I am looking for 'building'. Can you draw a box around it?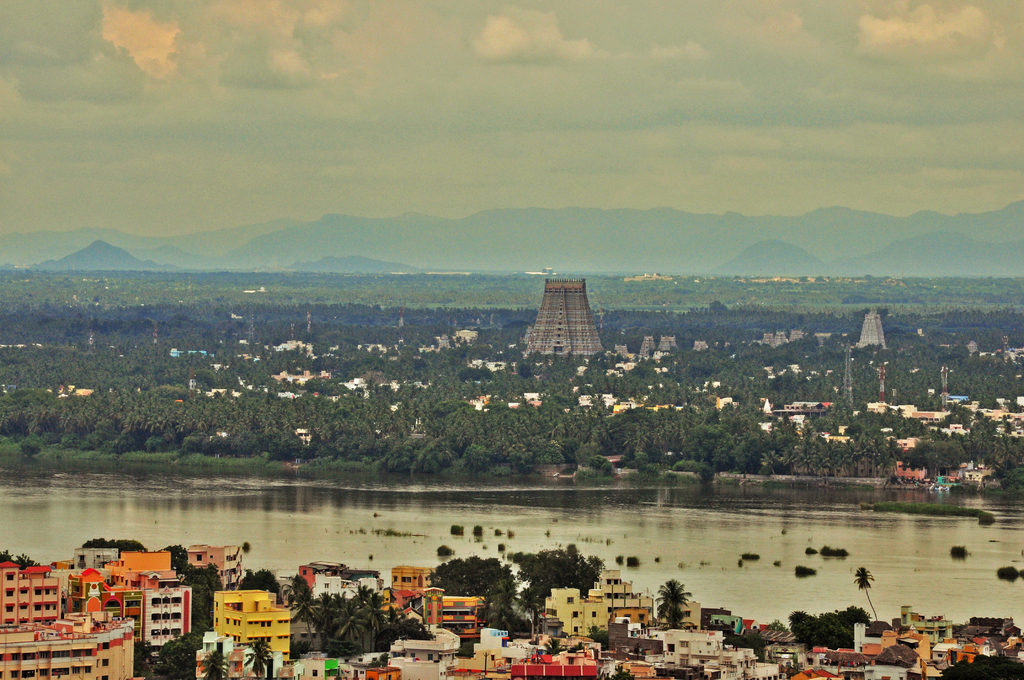
Sure, the bounding box is BBox(784, 417, 808, 429).
